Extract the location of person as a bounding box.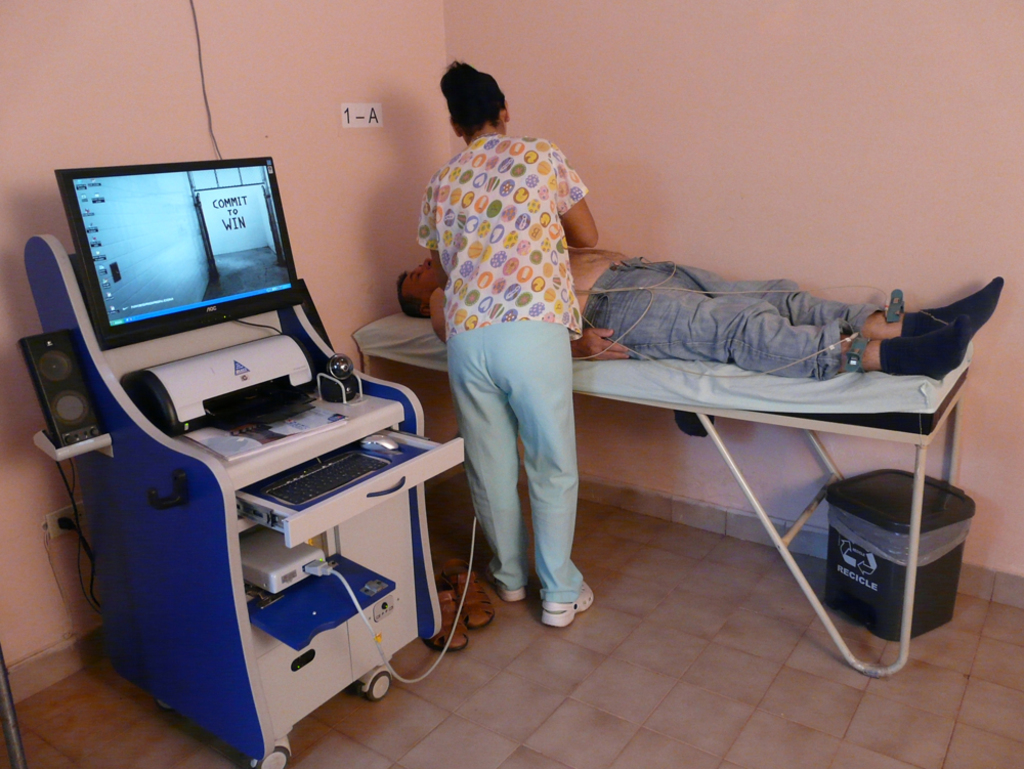
bbox=[395, 248, 1006, 357].
